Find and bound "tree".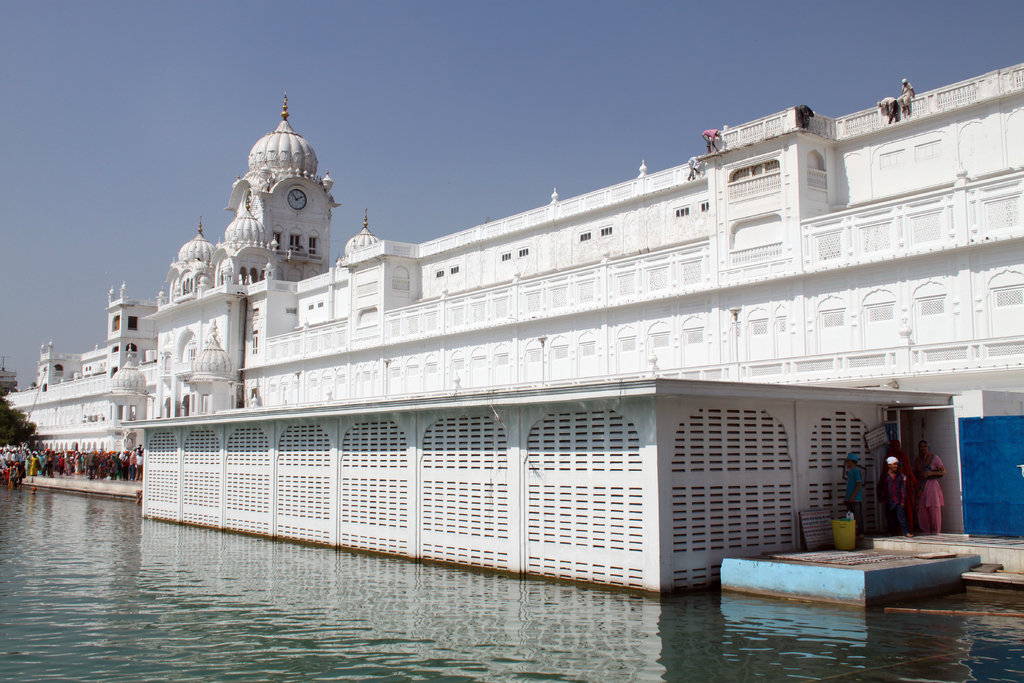
Bound: Rect(0, 357, 46, 452).
